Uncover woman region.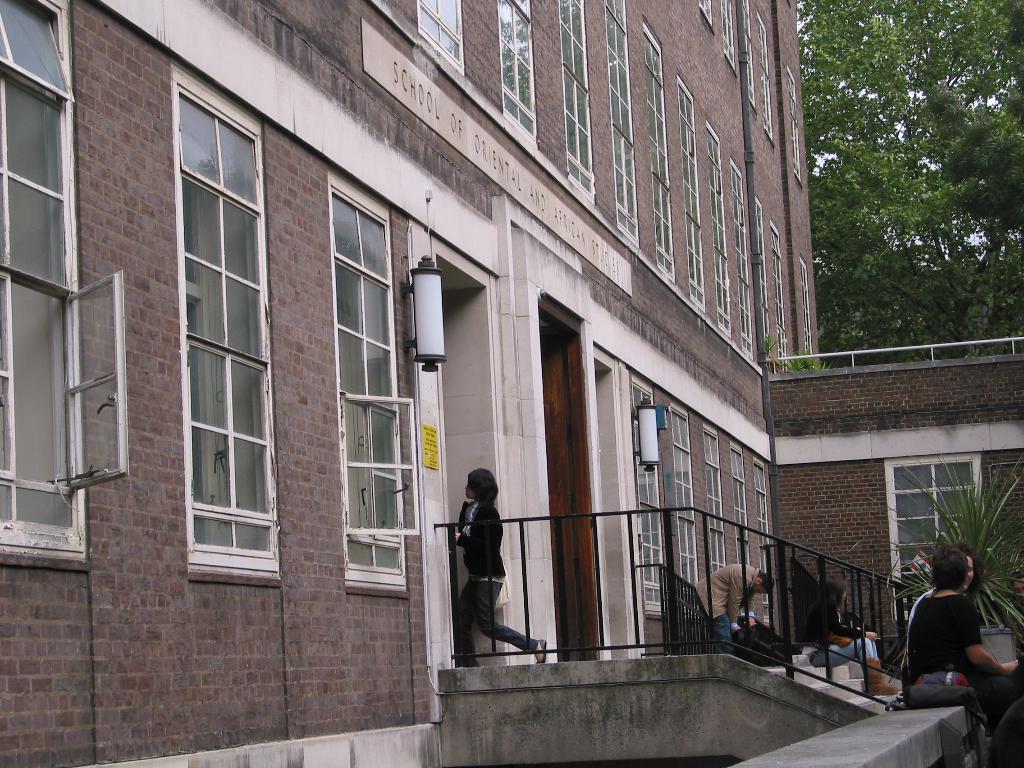
Uncovered: [x1=906, y1=548, x2=1023, y2=724].
